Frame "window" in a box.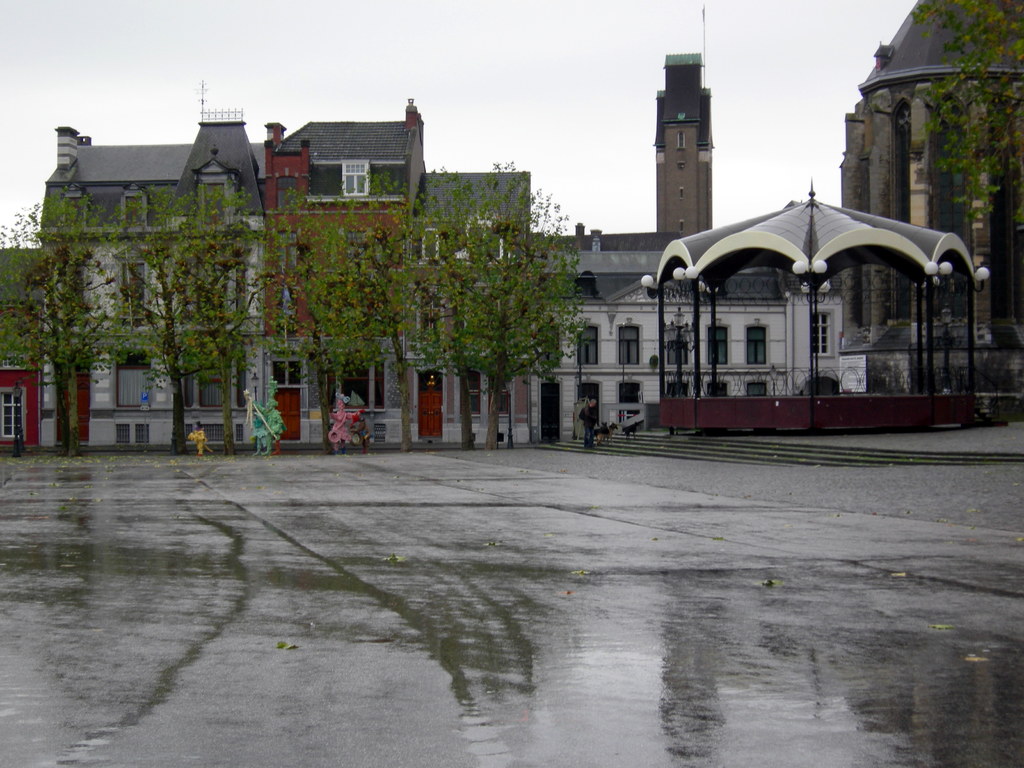
<bbox>122, 182, 149, 229</bbox>.
